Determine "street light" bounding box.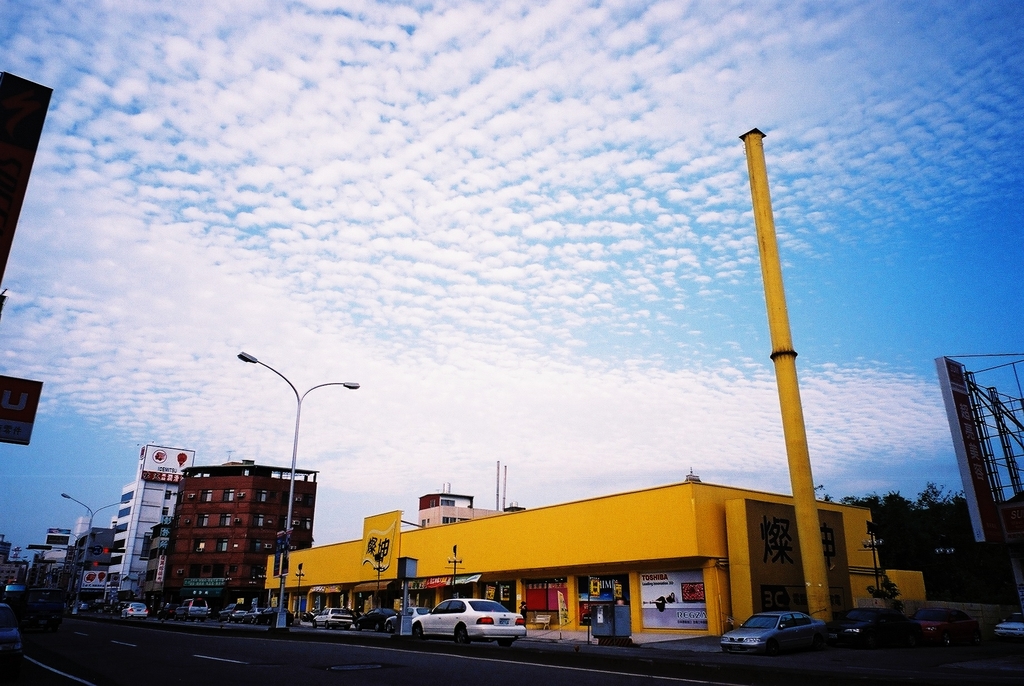
Determined: 61, 494, 129, 616.
